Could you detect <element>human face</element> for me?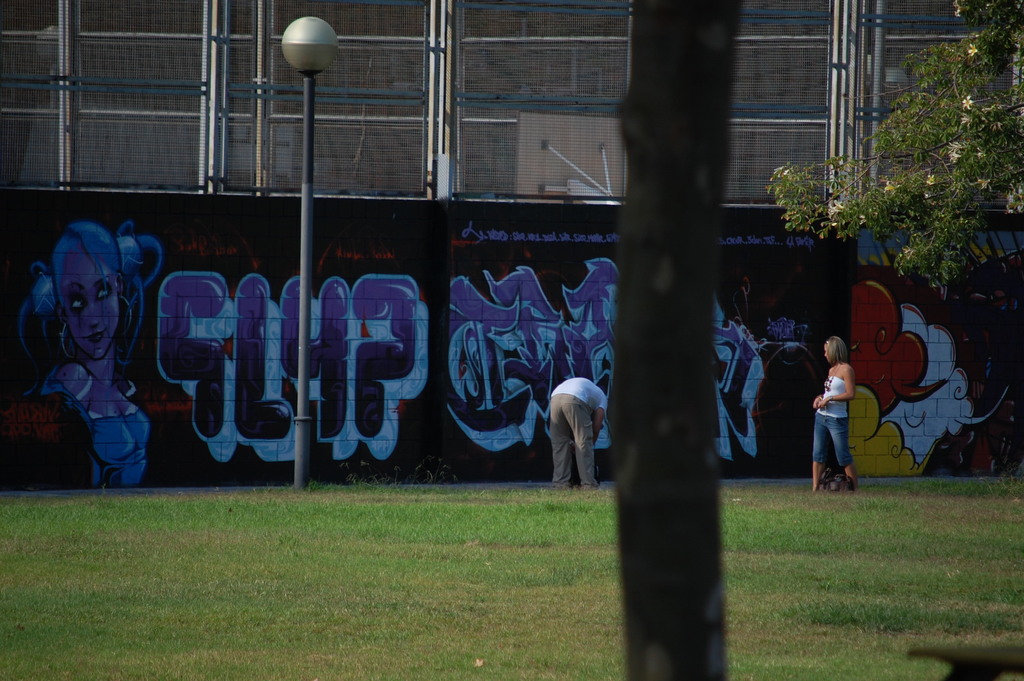
Detection result: [x1=822, y1=339, x2=831, y2=364].
